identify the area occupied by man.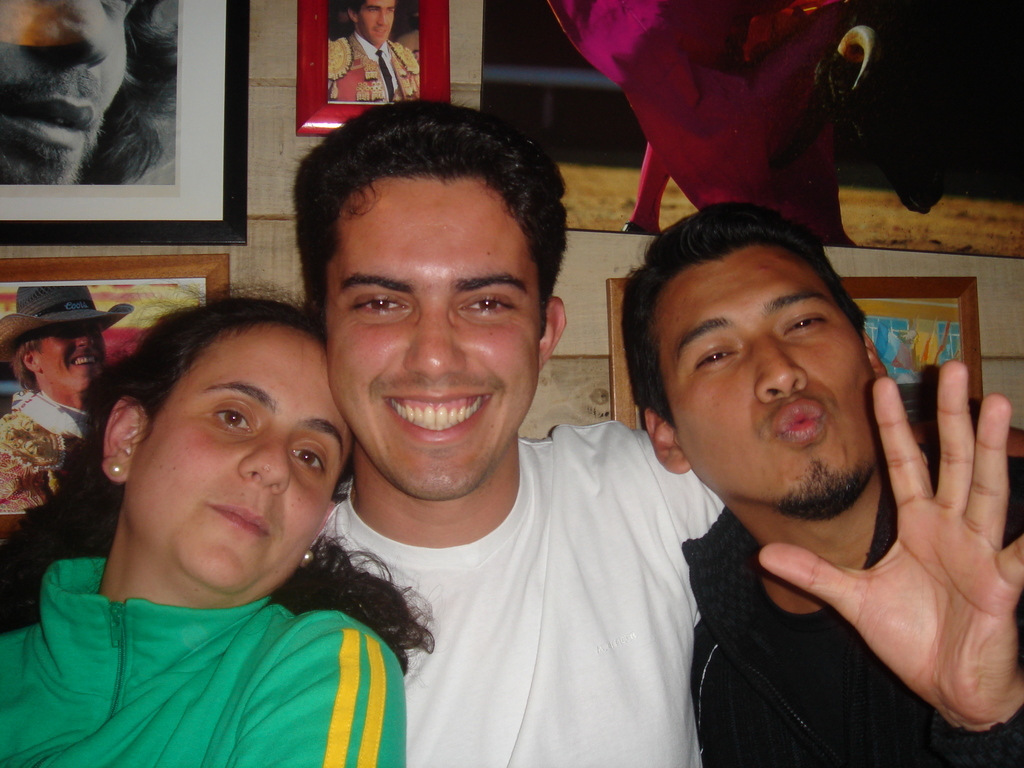
Area: select_region(0, 285, 131, 508).
